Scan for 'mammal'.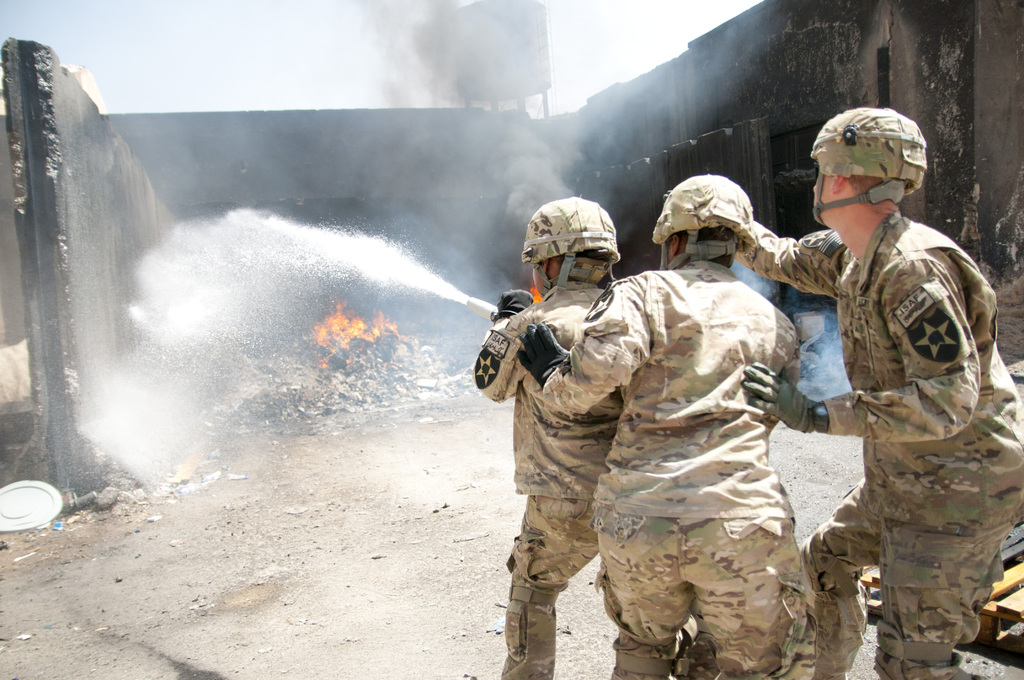
Scan result: pyautogui.locateOnScreen(518, 175, 820, 679).
